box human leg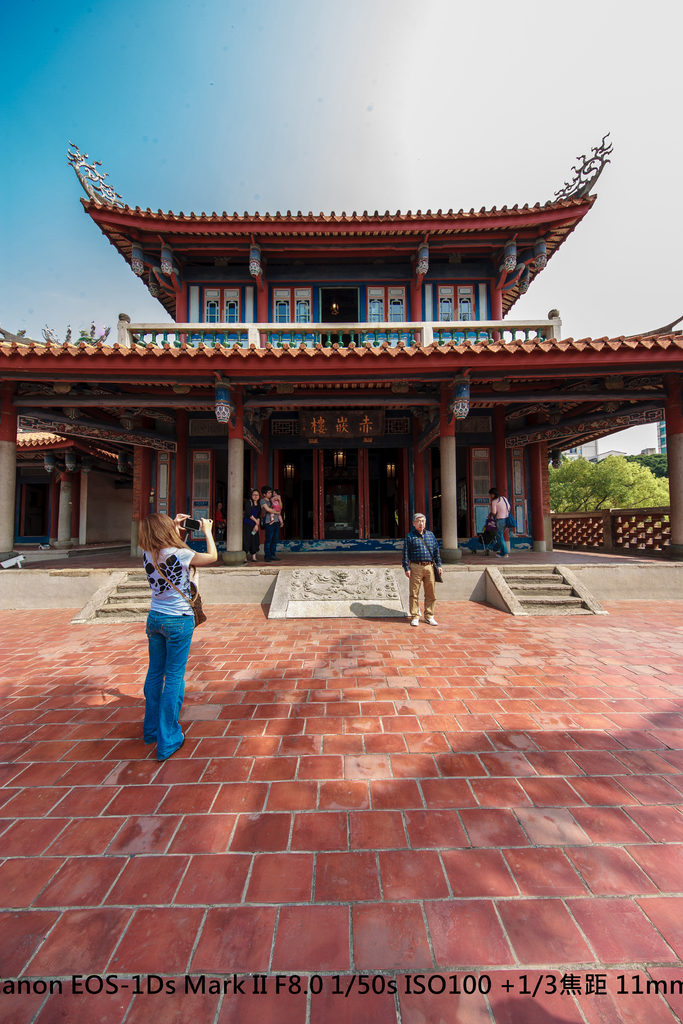
<region>140, 606, 166, 735</region>
